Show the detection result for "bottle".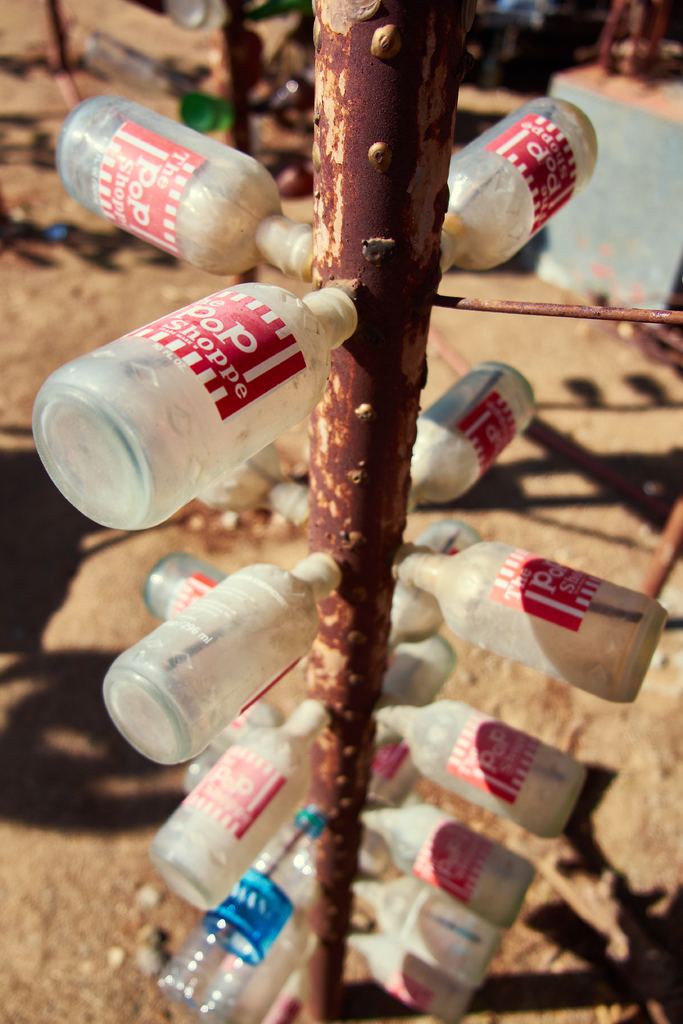
Rect(429, 99, 603, 275).
